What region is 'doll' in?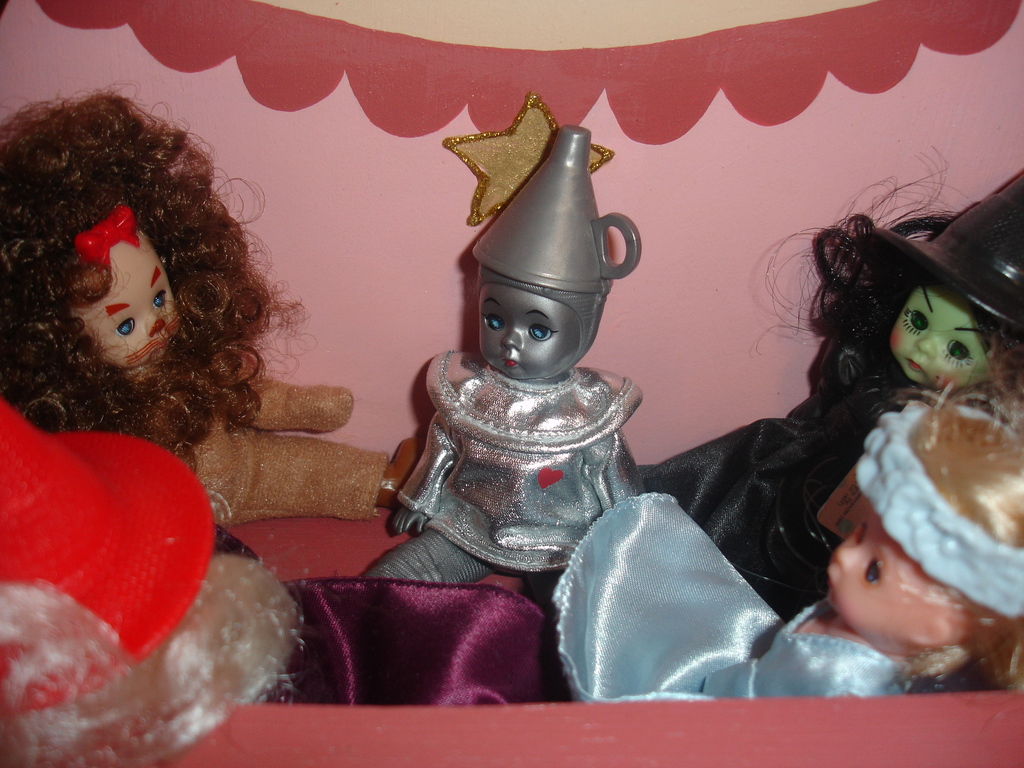
[358,126,643,602].
